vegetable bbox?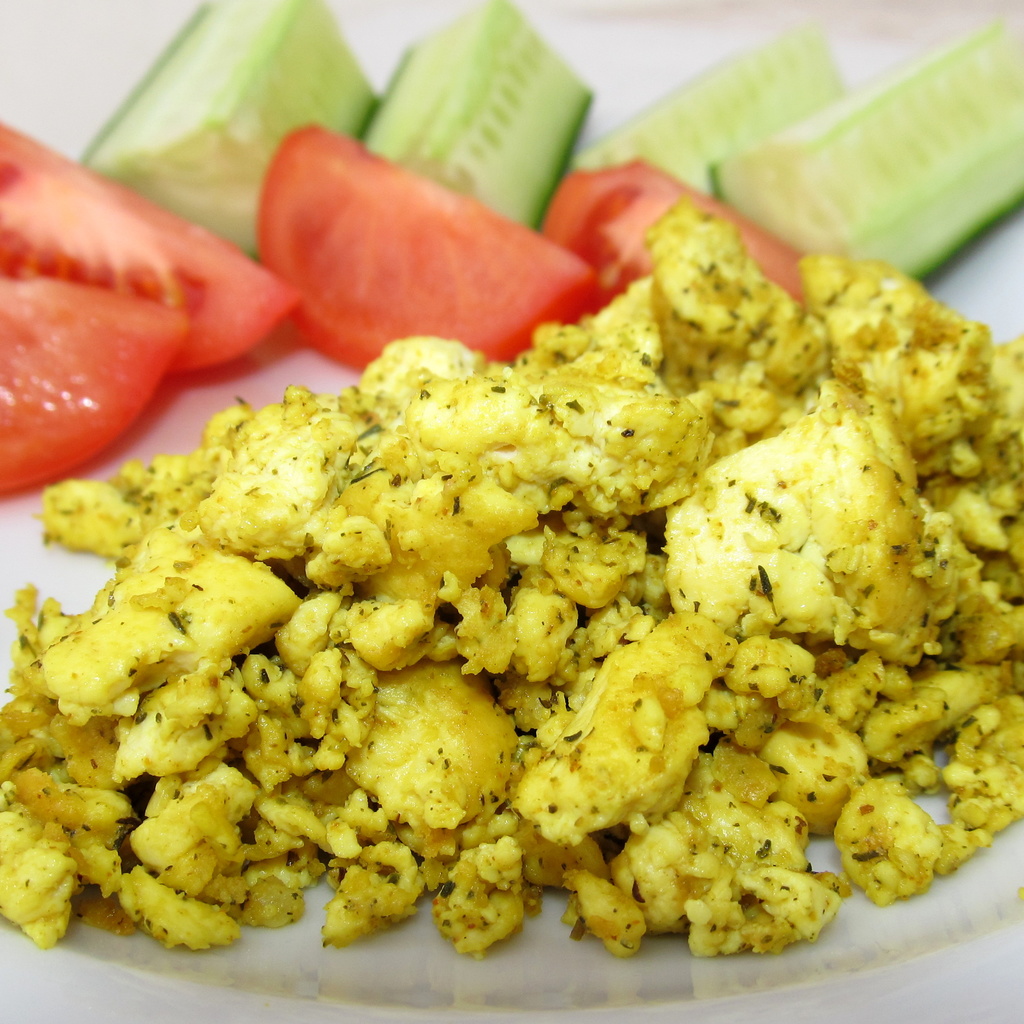
box(264, 120, 600, 376)
